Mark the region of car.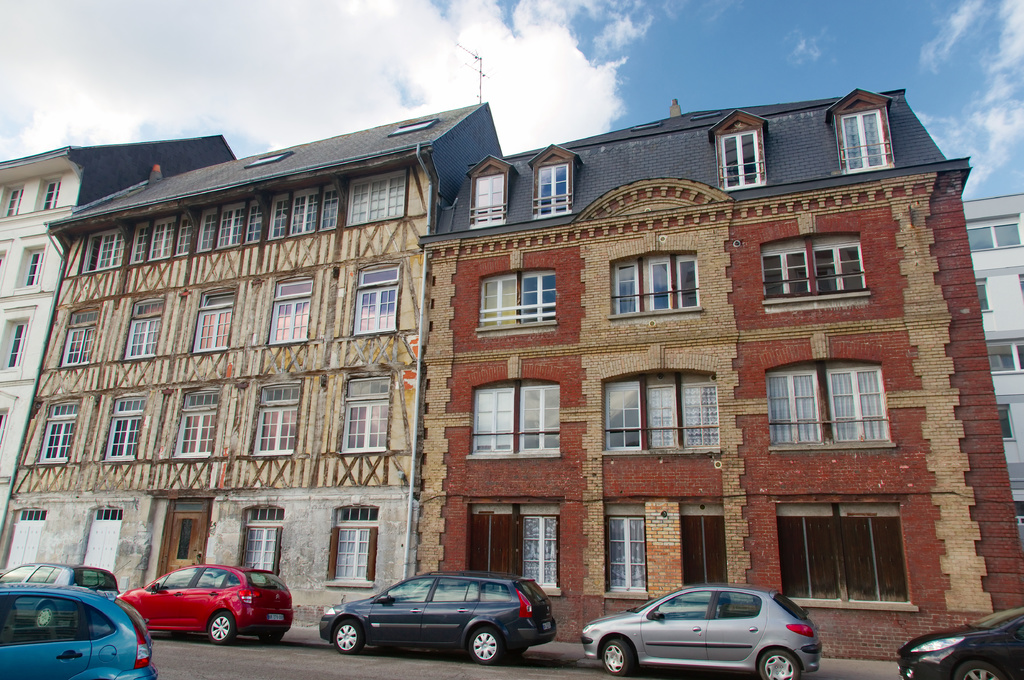
Region: [890, 606, 1023, 679].
